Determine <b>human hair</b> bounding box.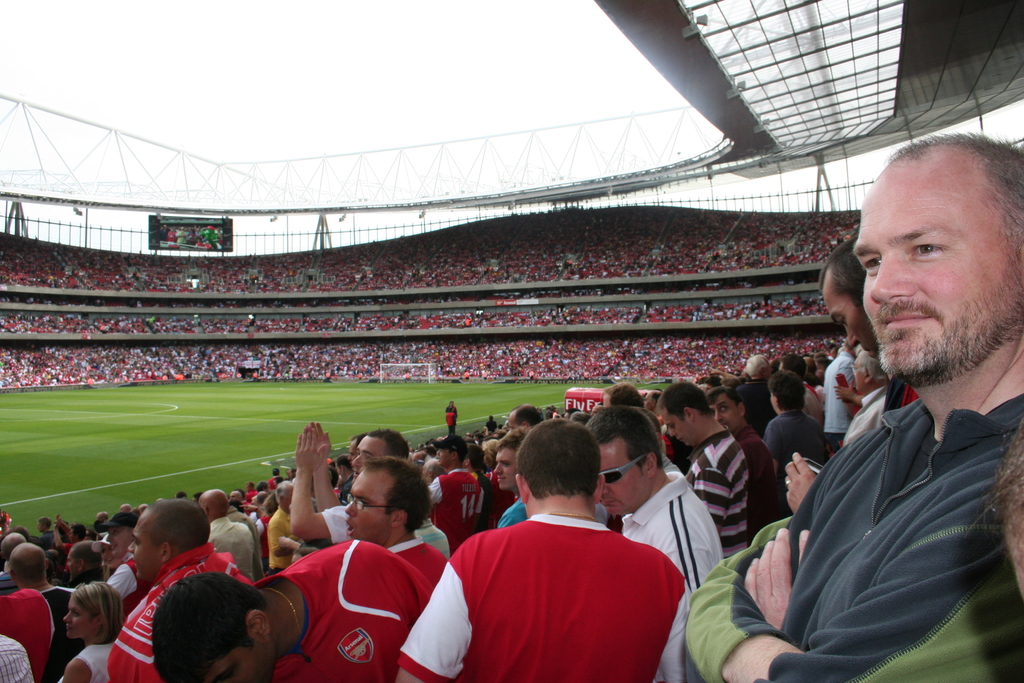
Determined: {"x1": 604, "y1": 379, "x2": 644, "y2": 409}.
